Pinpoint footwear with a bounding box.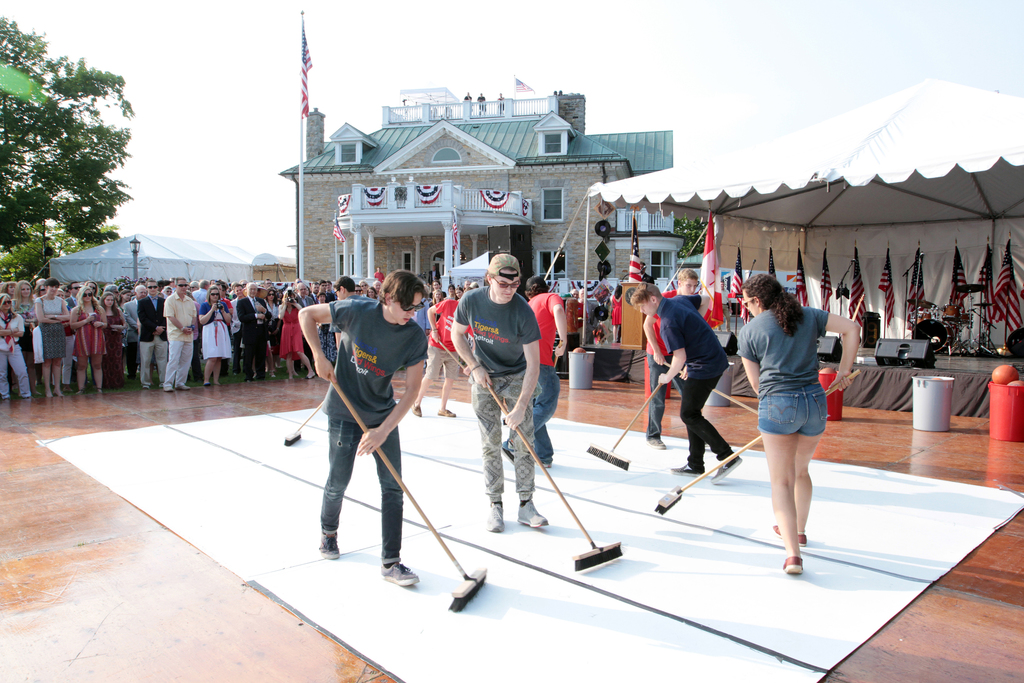
708/455/744/481.
